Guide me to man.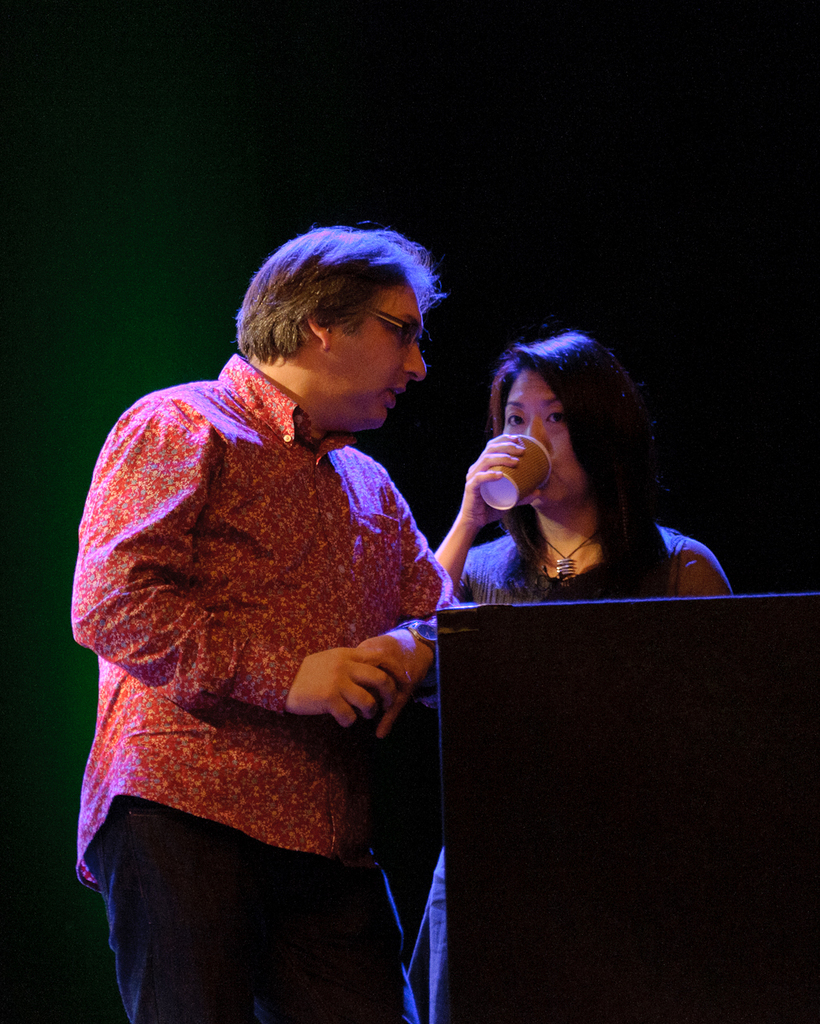
Guidance: rect(70, 219, 519, 992).
